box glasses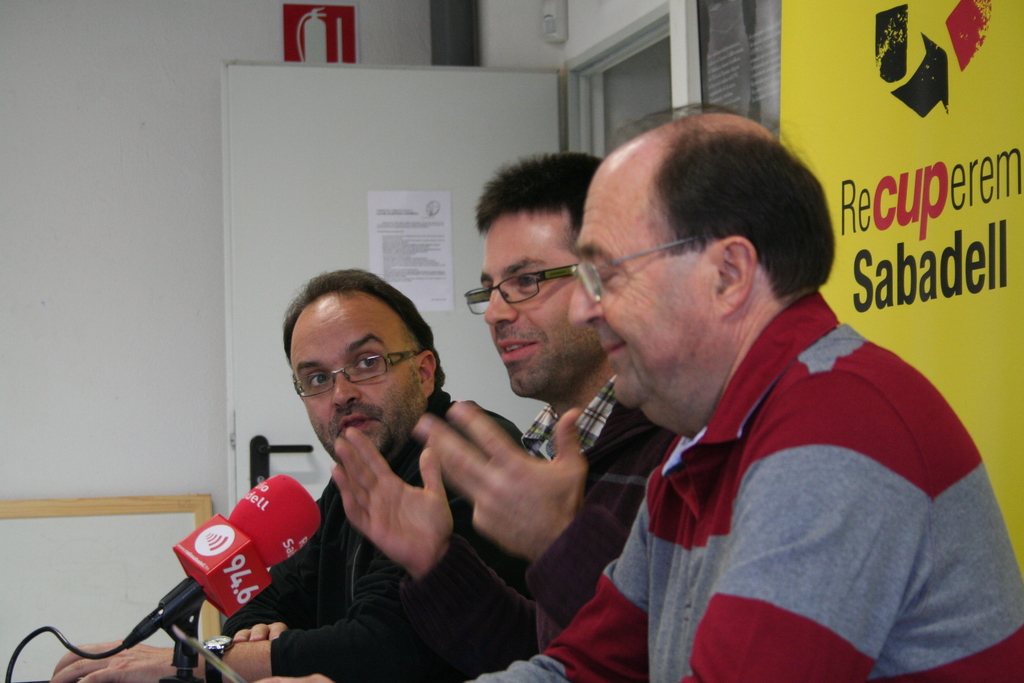
{"left": 568, "top": 236, "right": 703, "bottom": 311}
